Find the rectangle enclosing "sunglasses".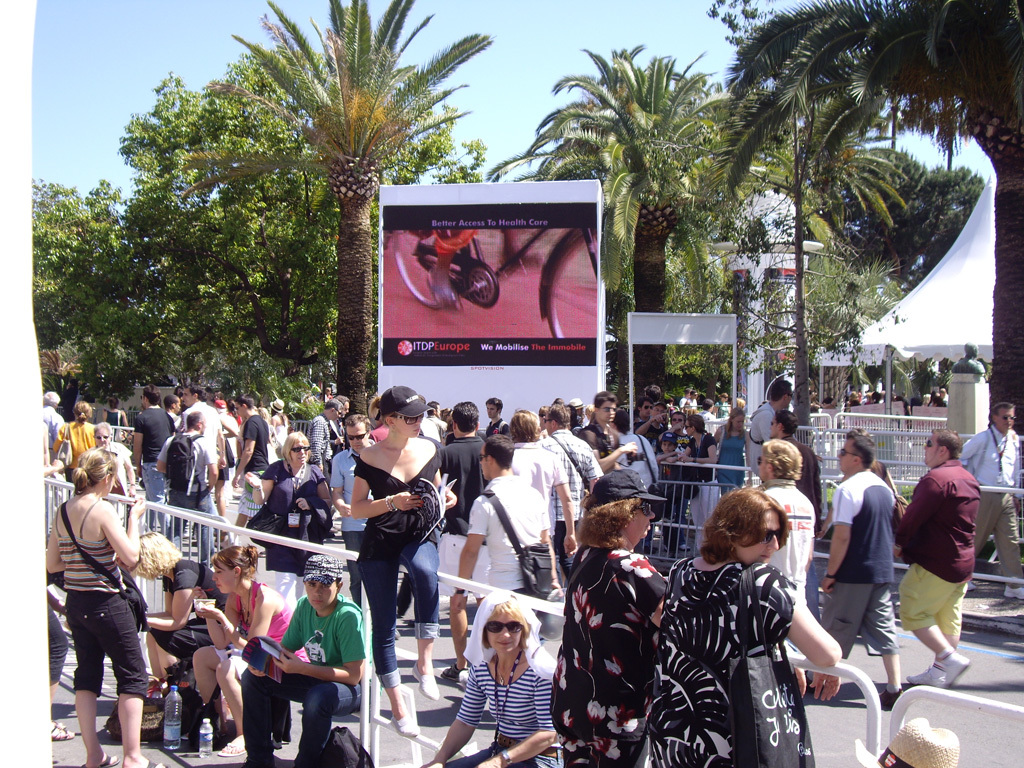
rect(765, 525, 785, 540).
